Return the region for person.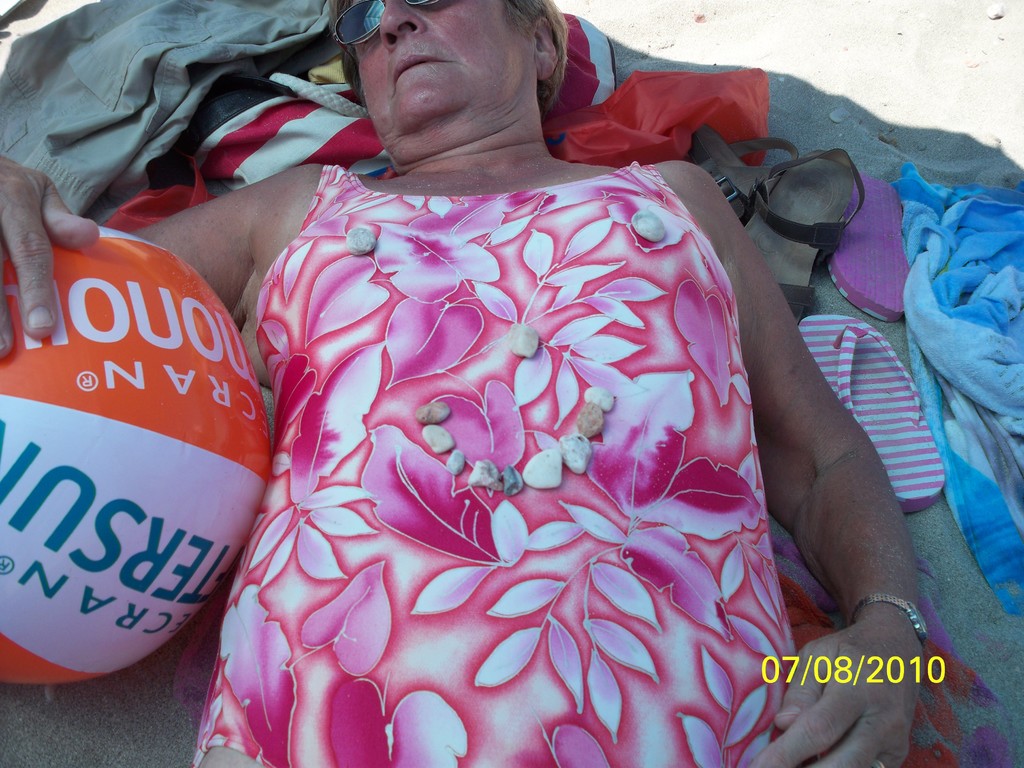
{"left": 110, "top": 0, "right": 925, "bottom": 758}.
